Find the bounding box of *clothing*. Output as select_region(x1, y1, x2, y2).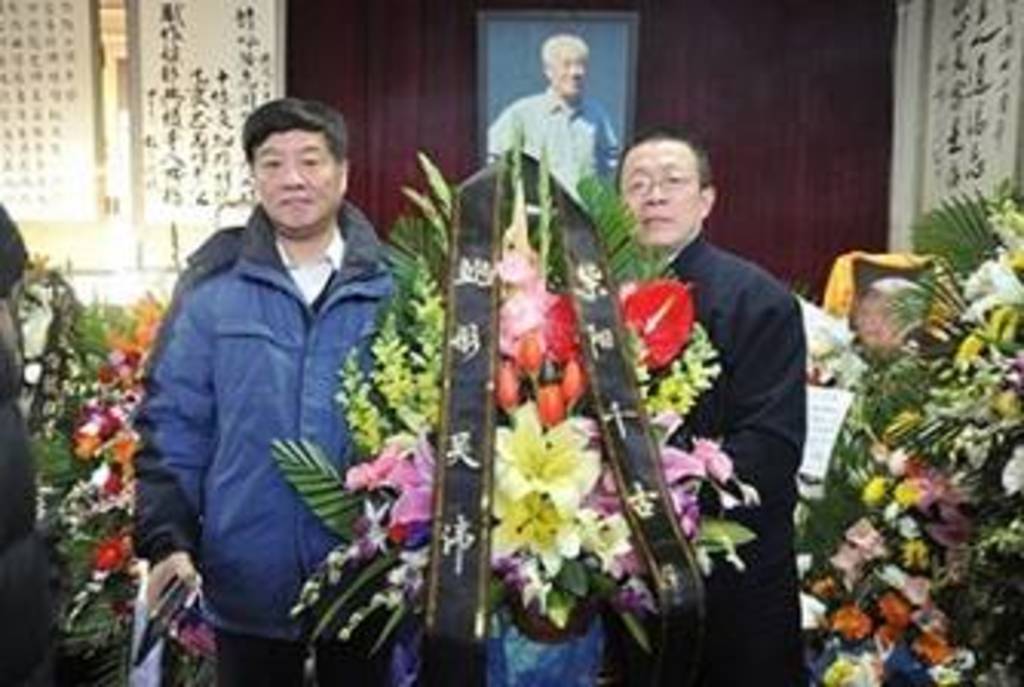
select_region(595, 230, 803, 684).
